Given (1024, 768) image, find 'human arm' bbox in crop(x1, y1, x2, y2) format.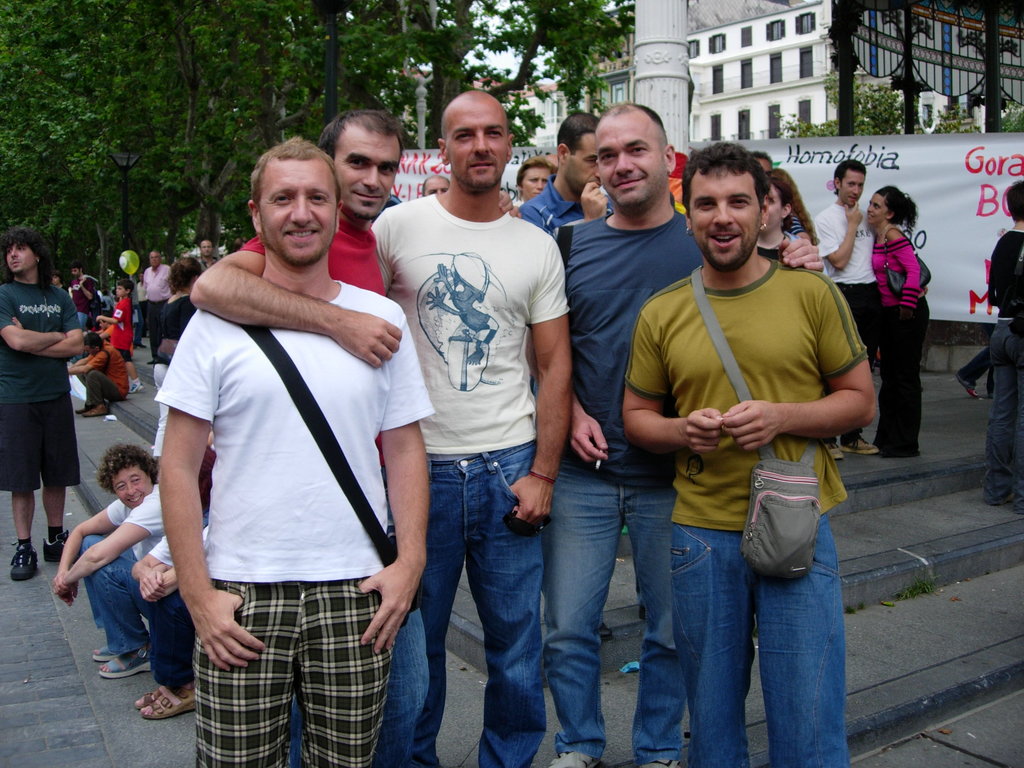
crop(540, 220, 615, 466).
